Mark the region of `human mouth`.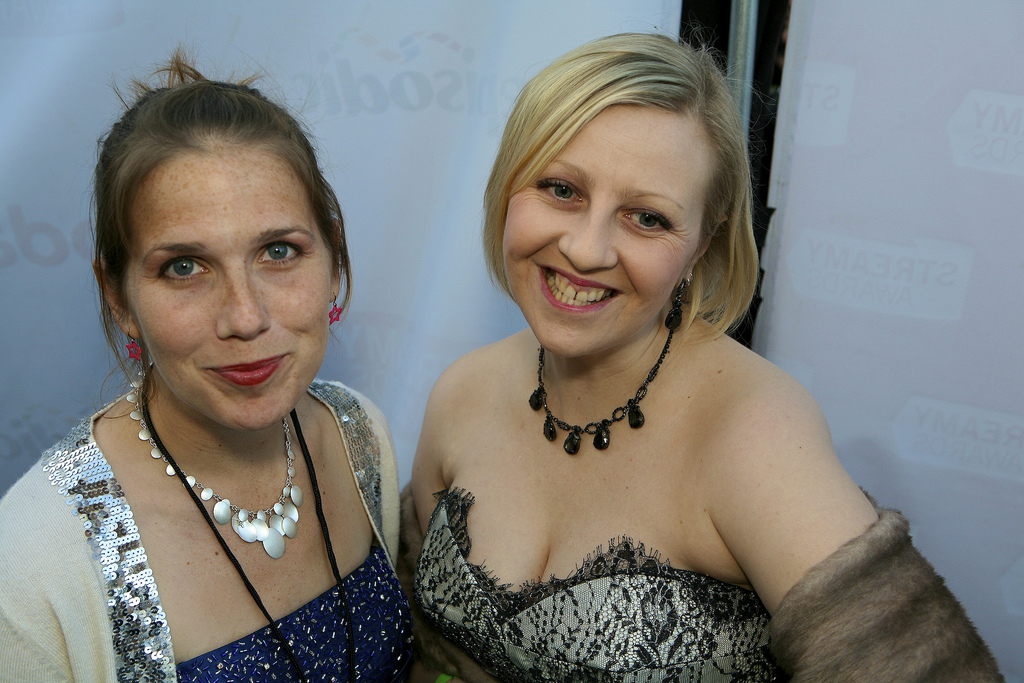
Region: (535,263,621,314).
